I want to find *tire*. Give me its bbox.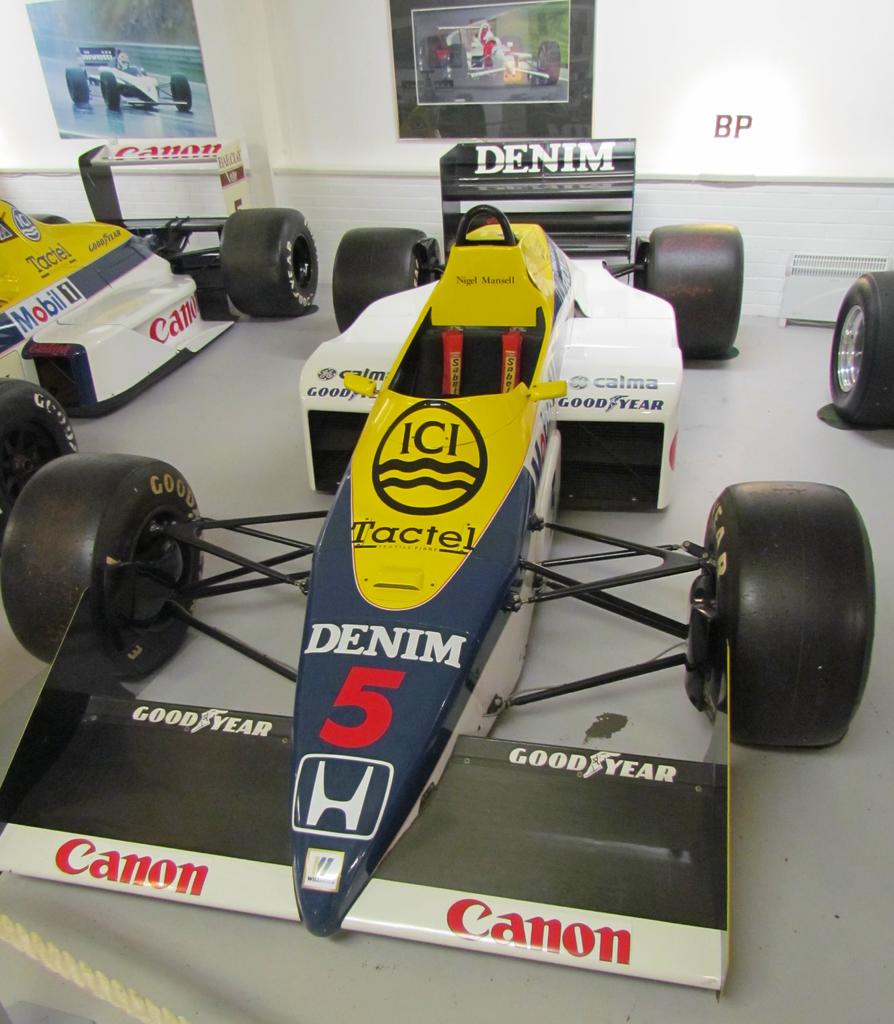
bbox=[704, 483, 874, 753].
